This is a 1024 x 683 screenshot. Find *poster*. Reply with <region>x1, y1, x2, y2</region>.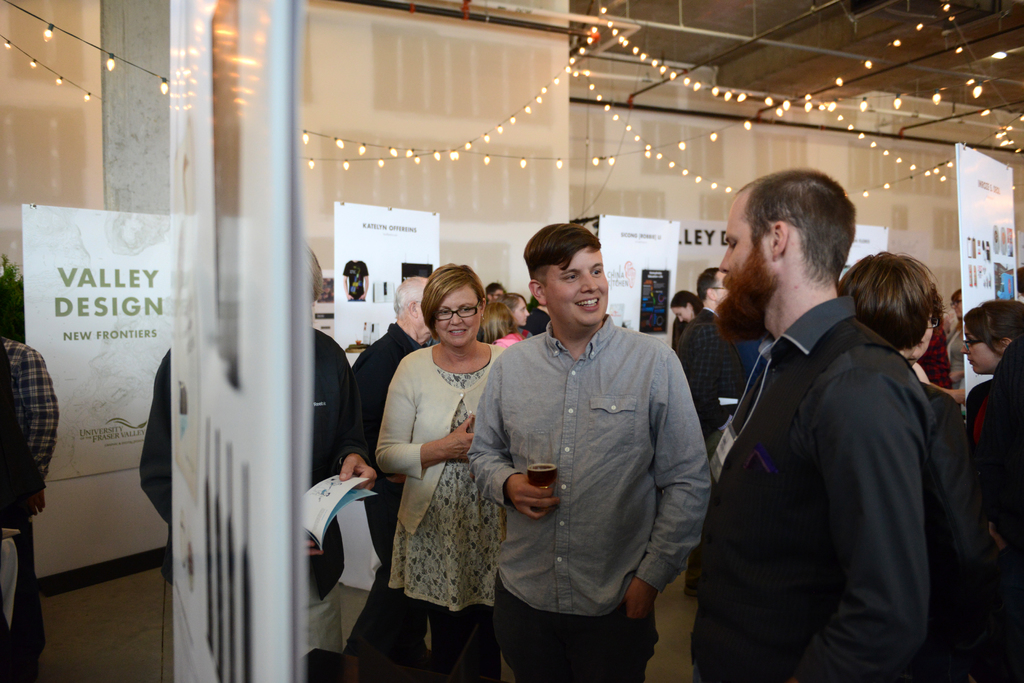
<region>19, 210, 184, 475</region>.
